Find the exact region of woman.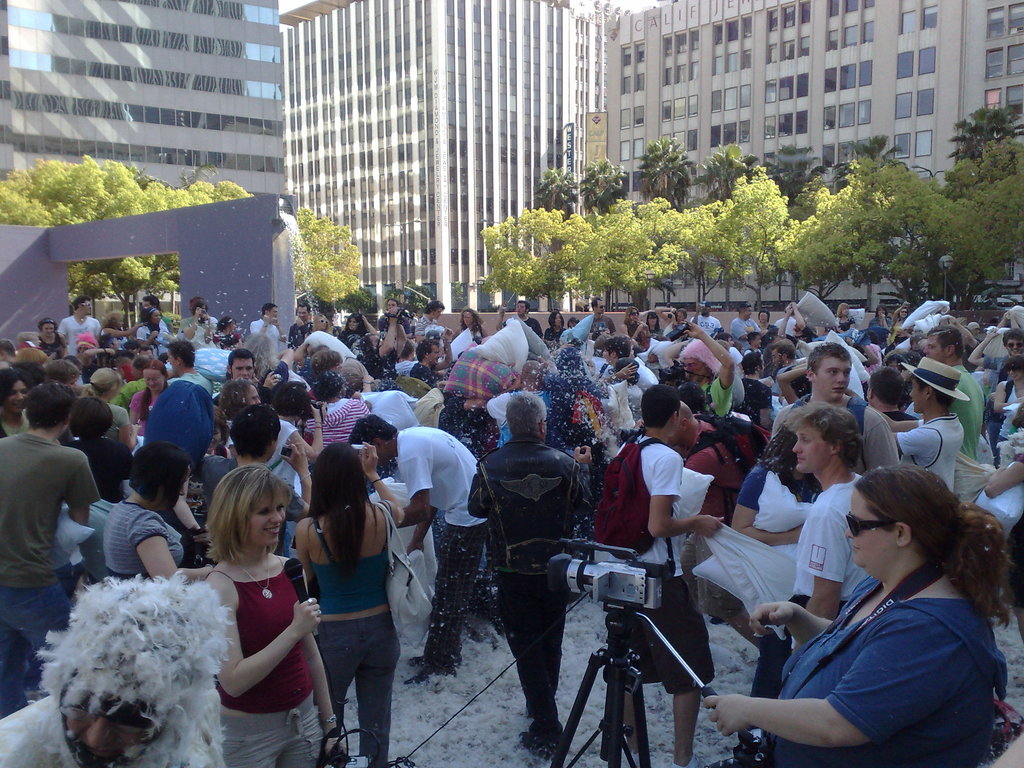
Exact region: 543 313 567 344.
